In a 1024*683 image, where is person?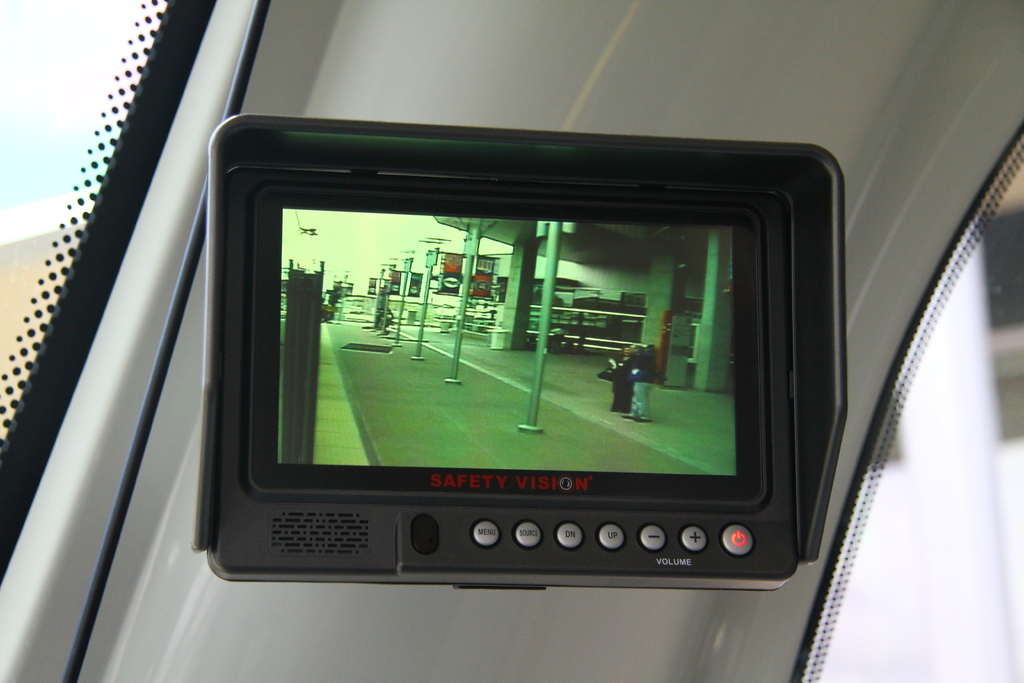
618, 342, 656, 426.
